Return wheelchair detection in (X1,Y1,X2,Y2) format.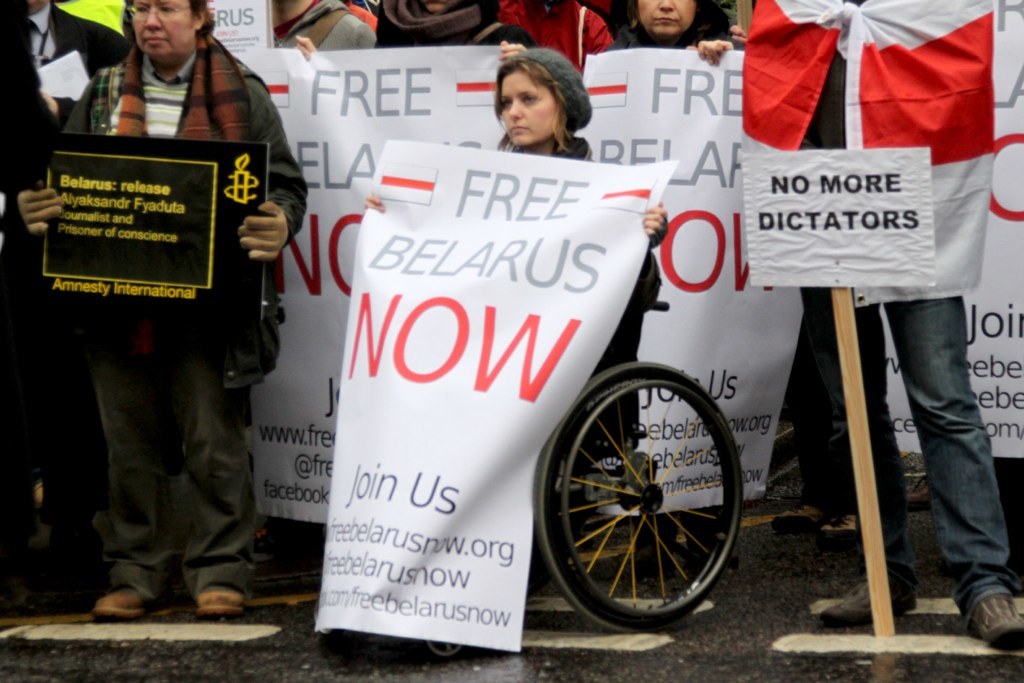
(420,302,748,641).
